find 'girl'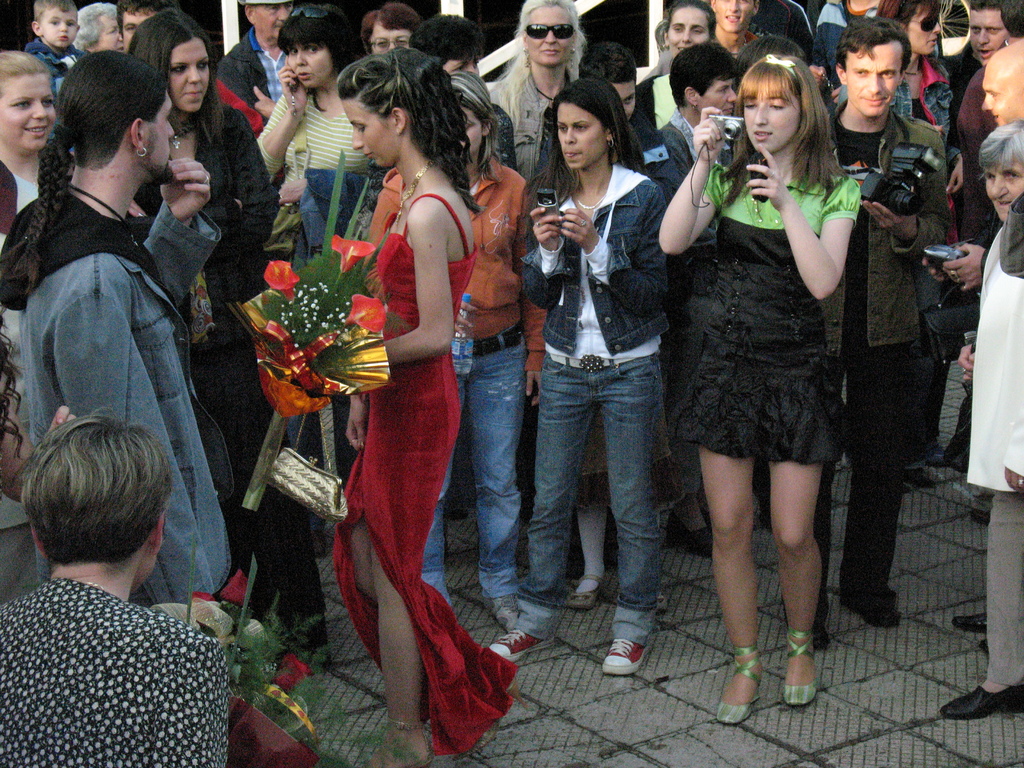
313 42 518 767
